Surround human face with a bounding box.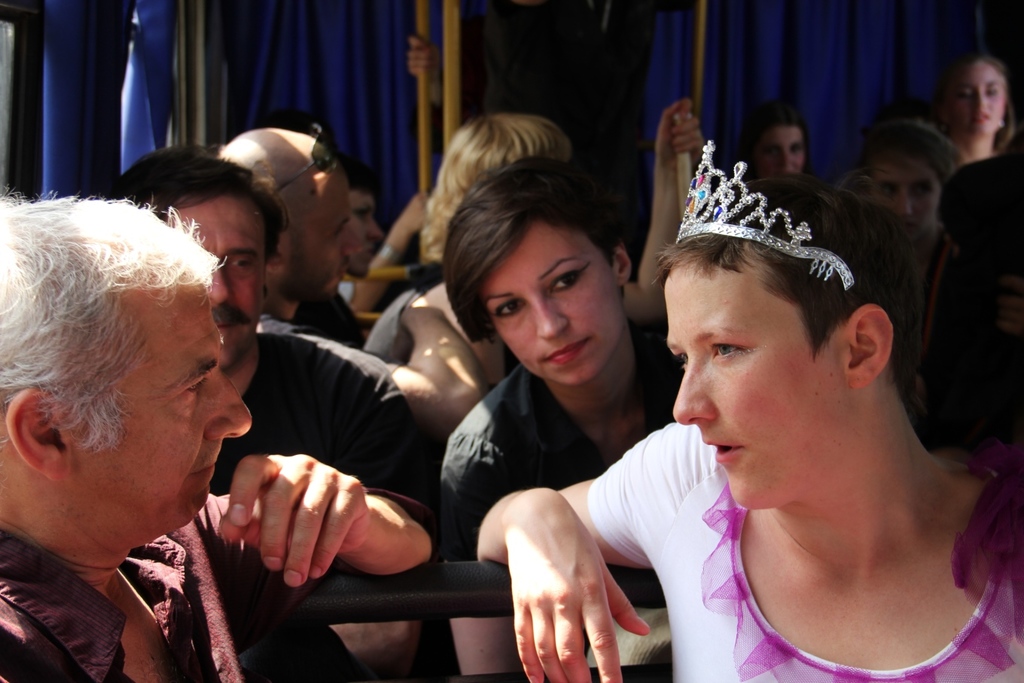
{"left": 486, "top": 225, "right": 625, "bottom": 383}.
